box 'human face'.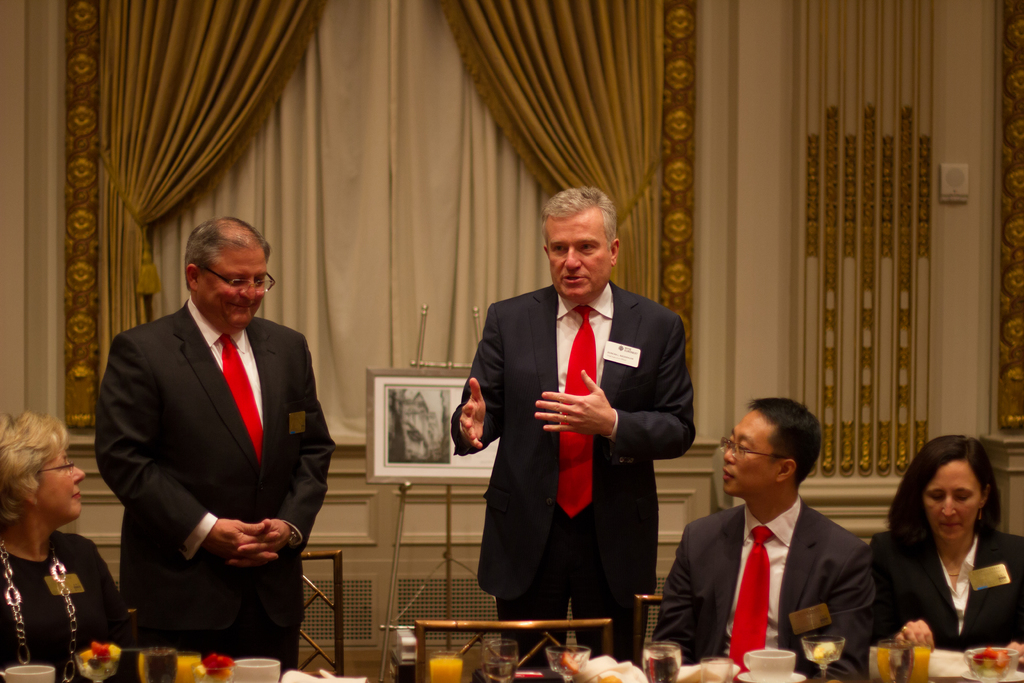
723 417 781 493.
